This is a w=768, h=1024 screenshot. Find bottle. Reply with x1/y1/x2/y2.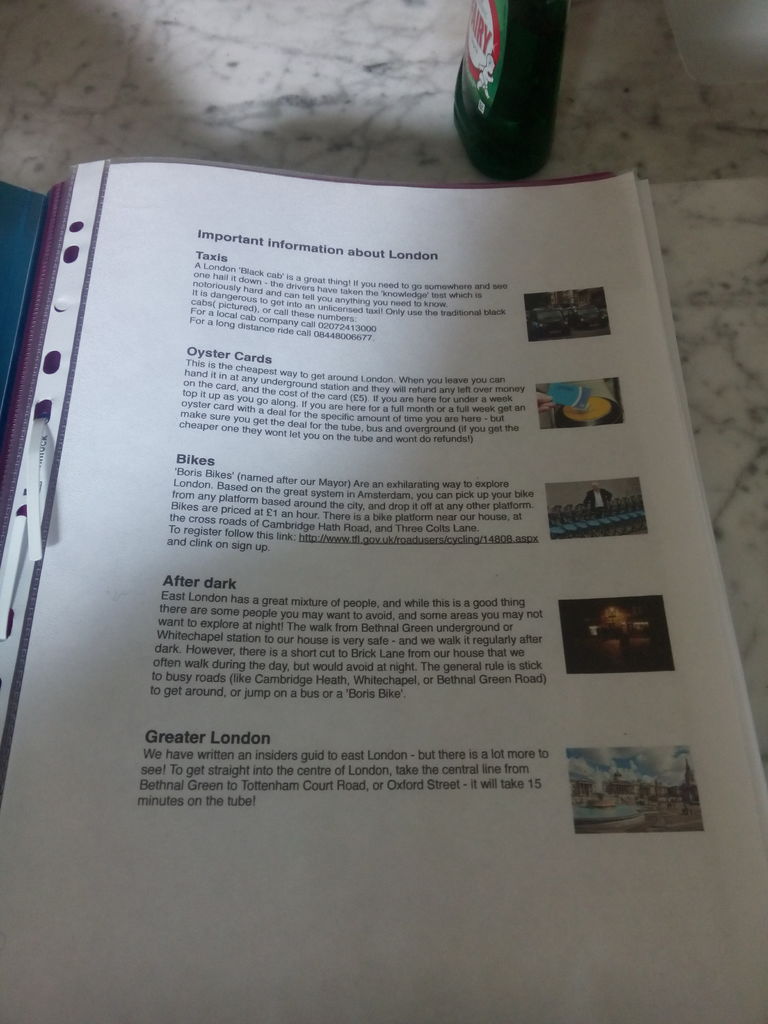
442/1/567/163.
